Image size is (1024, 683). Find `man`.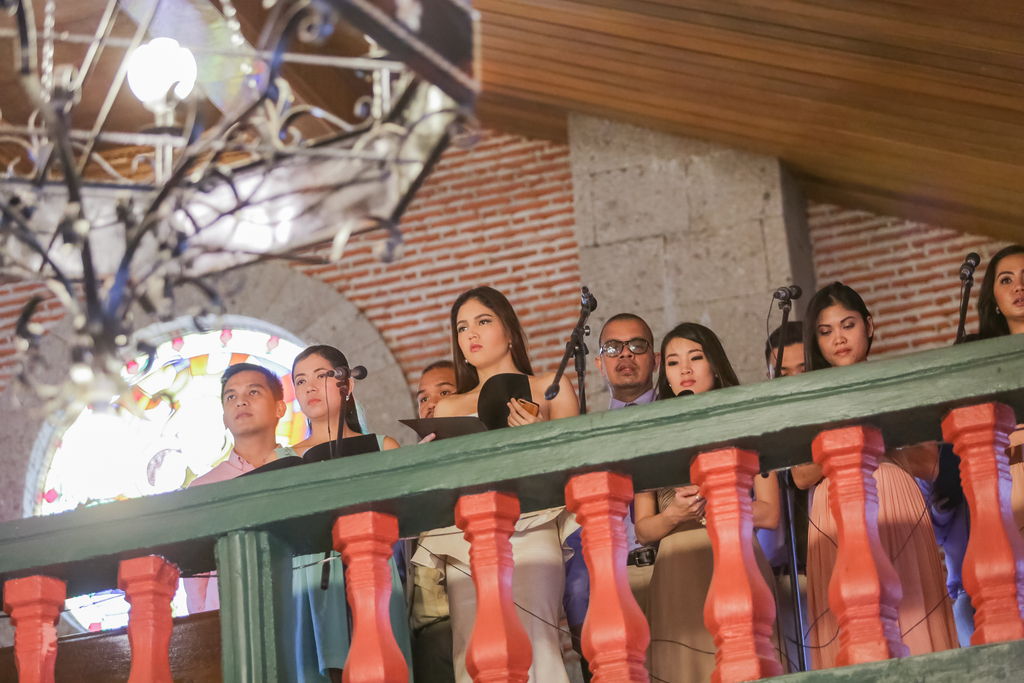
x1=594, y1=313, x2=662, y2=414.
